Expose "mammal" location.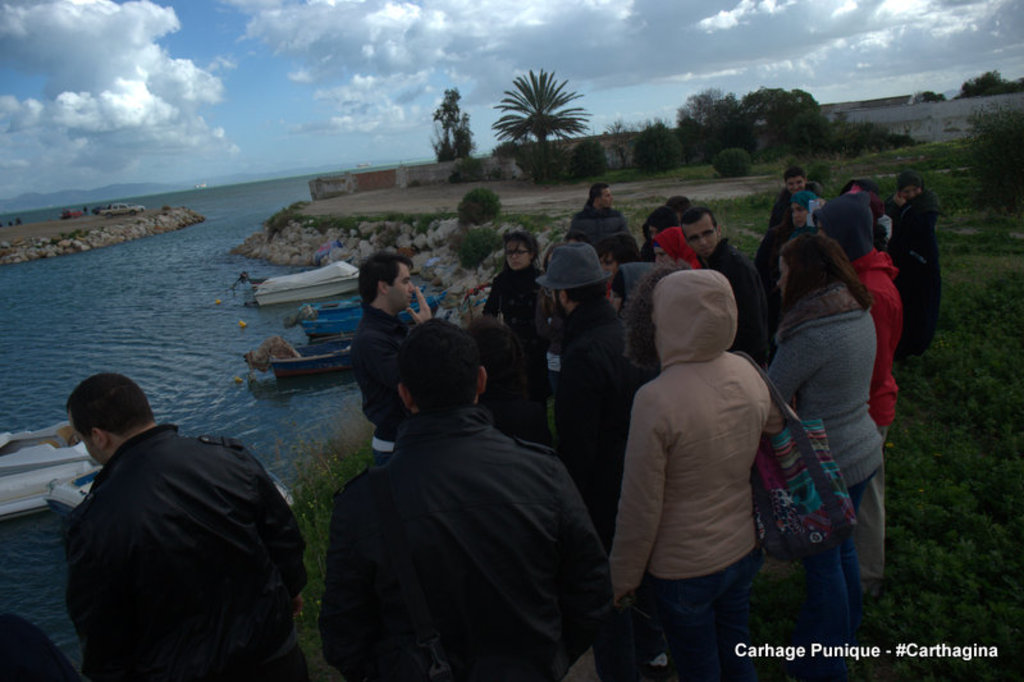
Exposed at {"left": 571, "top": 180, "right": 635, "bottom": 234}.
